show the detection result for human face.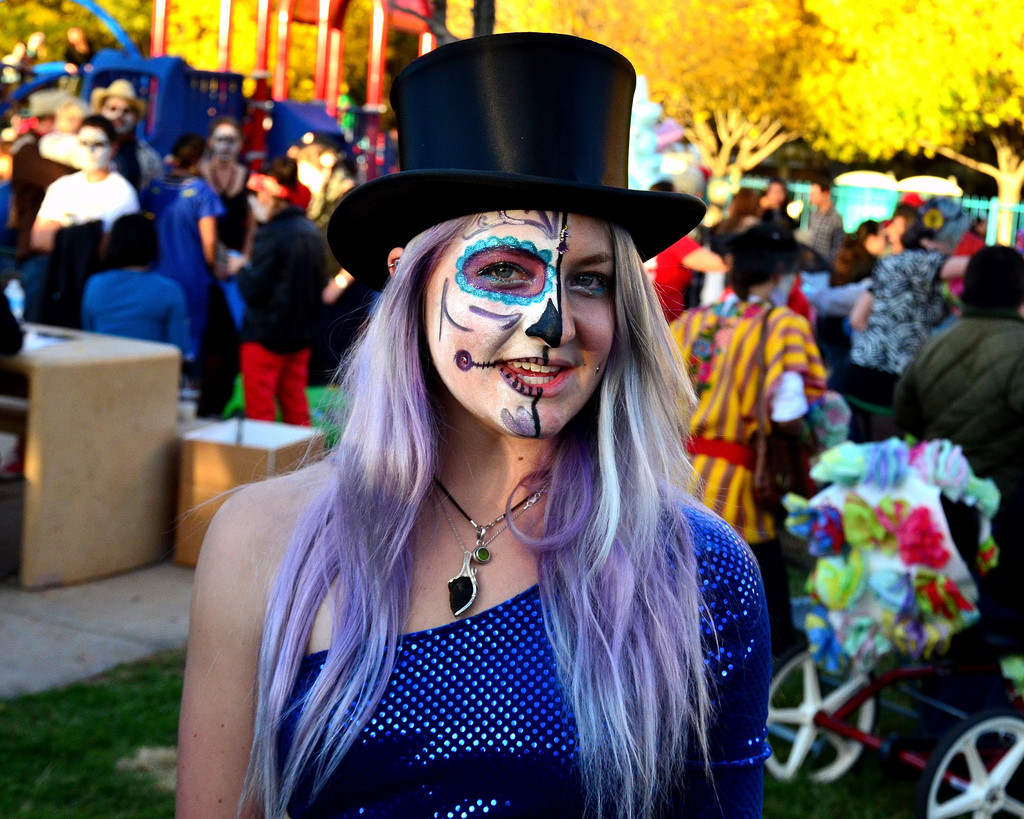
[x1=211, y1=121, x2=243, y2=163].
